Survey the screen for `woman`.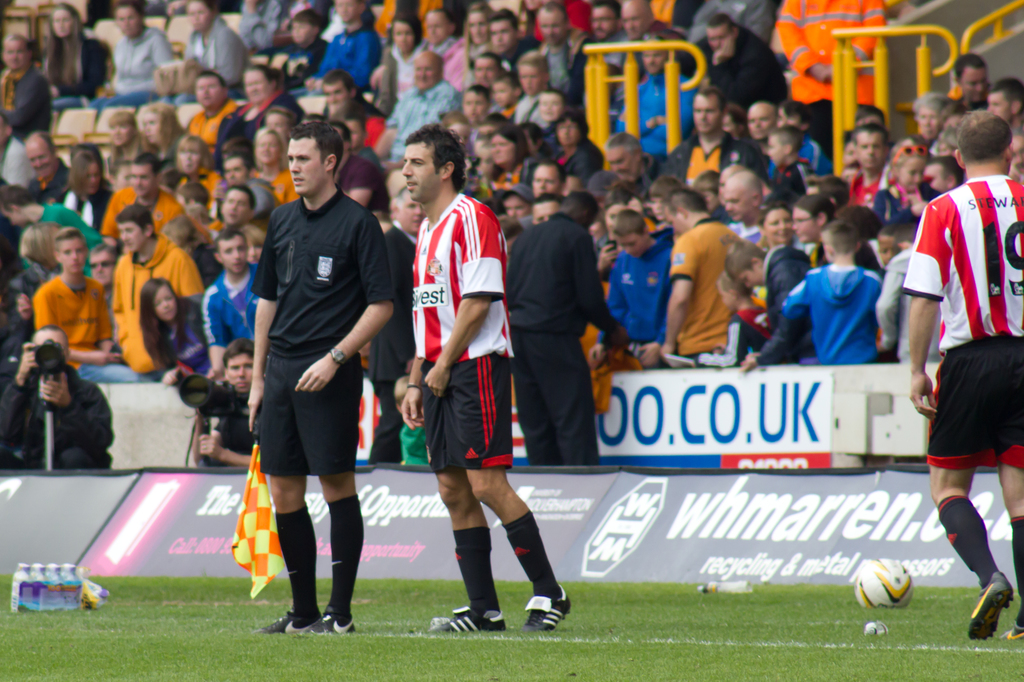
Survey found: [left=553, top=110, right=603, bottom=178].
